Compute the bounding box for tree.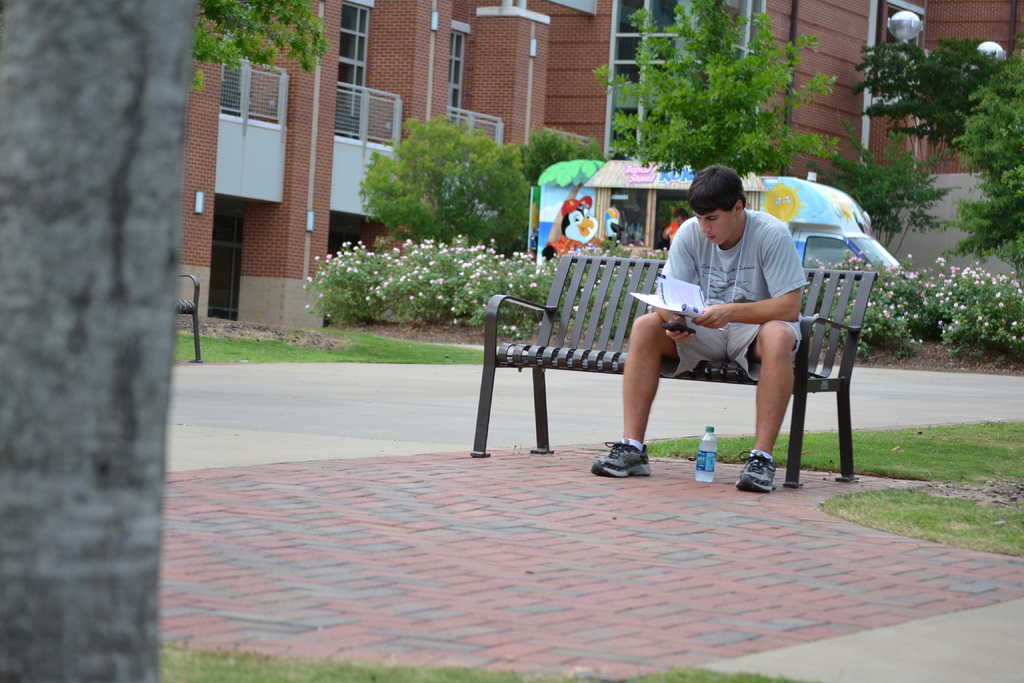
<bbox>0, 0, 329, 682</bbox>.
